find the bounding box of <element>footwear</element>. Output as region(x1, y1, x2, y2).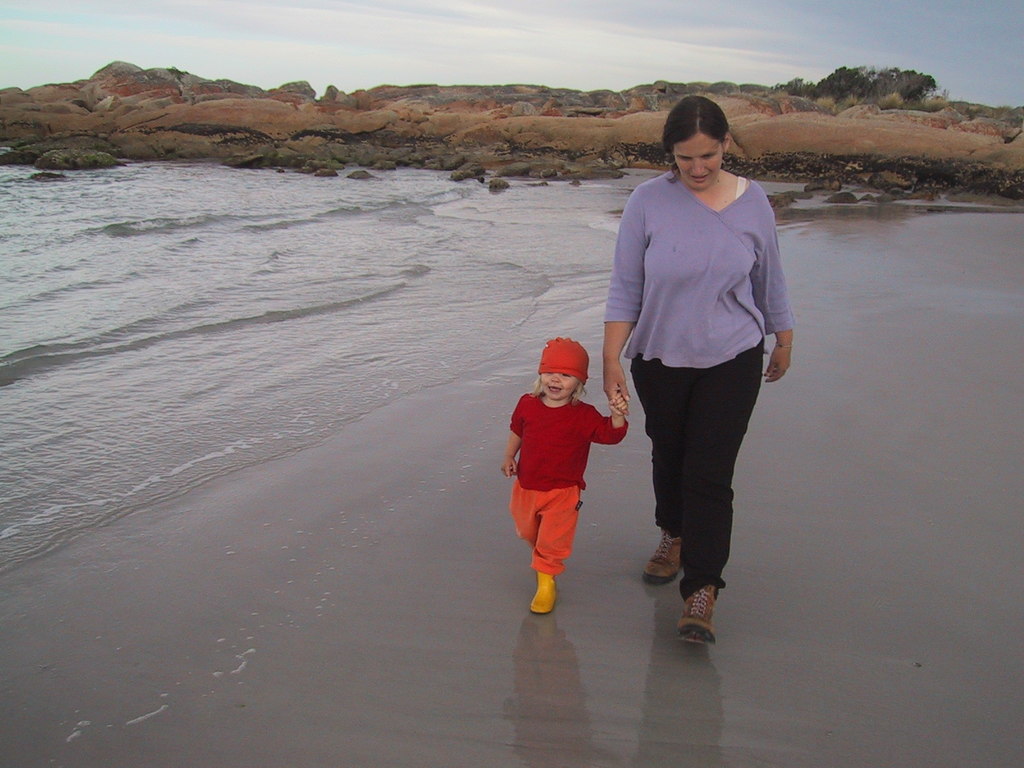
region(641, 527, 681, 582).
